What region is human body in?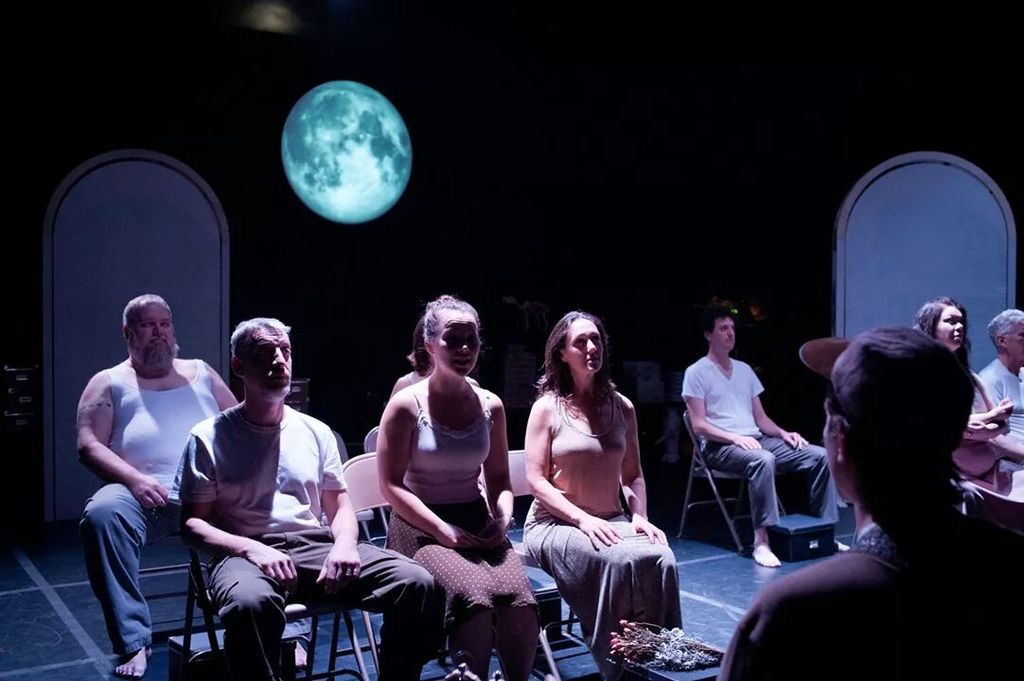
x1=175 y1=397 x2=437 y2=680.
